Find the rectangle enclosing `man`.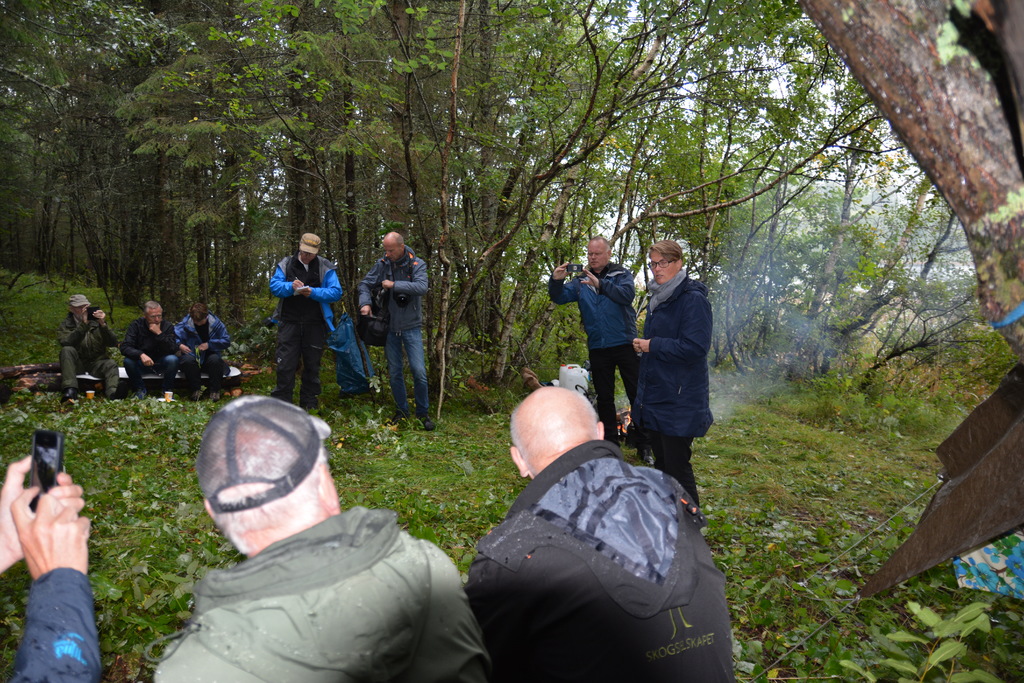
select_region(120, 296, 189, 392).
